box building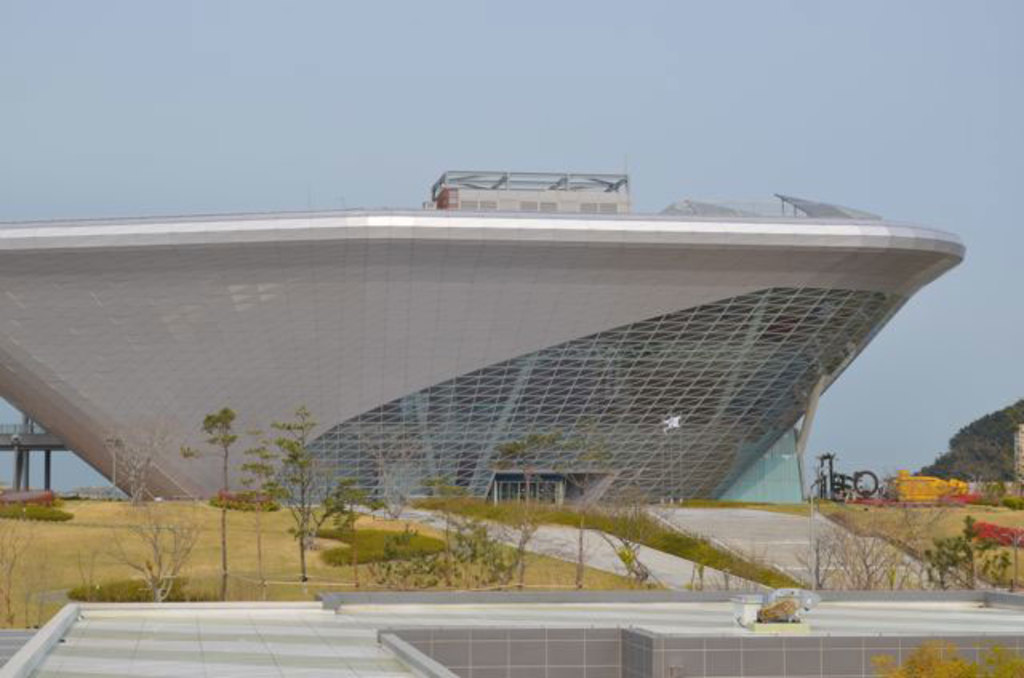
pyautogui.locateOnScreen(0, 168, 966, 507)
